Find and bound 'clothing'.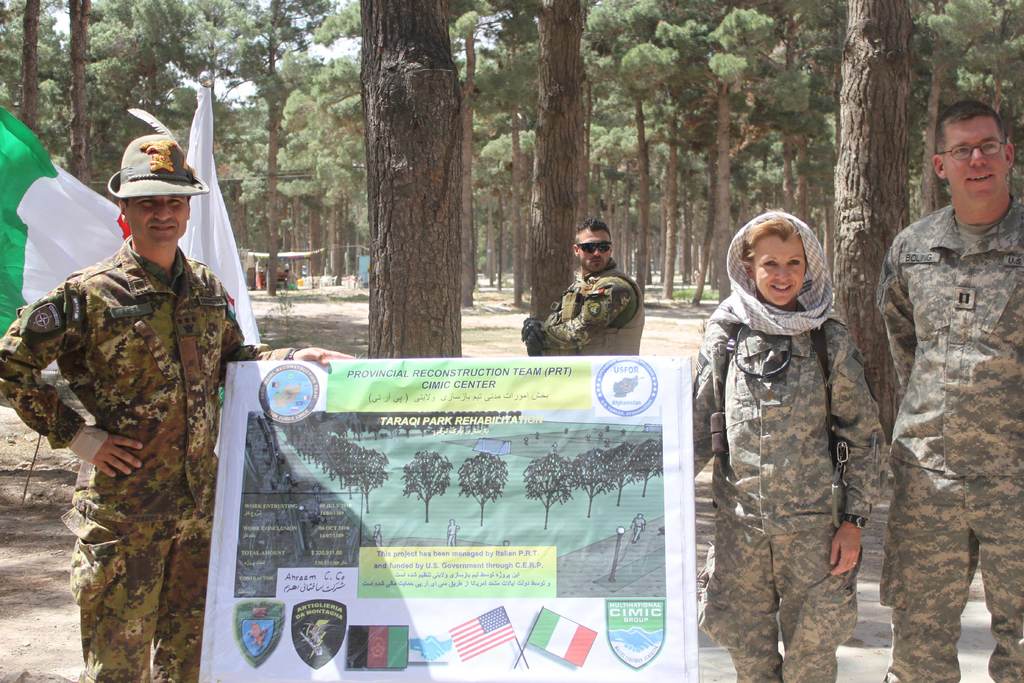
Bound: l=22, t=152, r=245, b=662.
